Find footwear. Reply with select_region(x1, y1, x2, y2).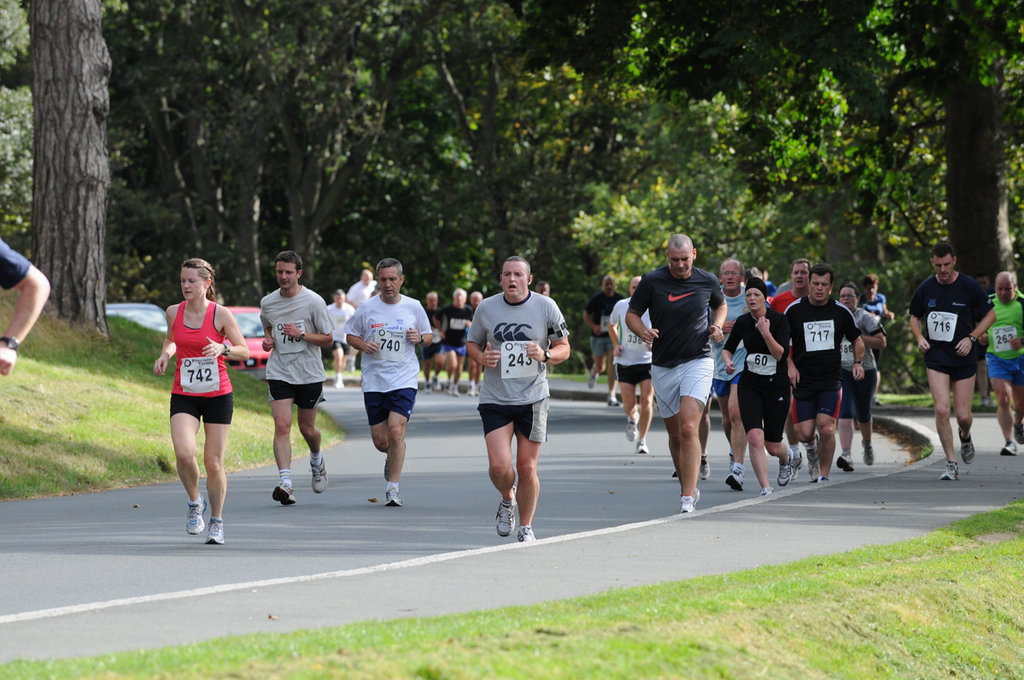
select_region(789, 451, 801, 480).
